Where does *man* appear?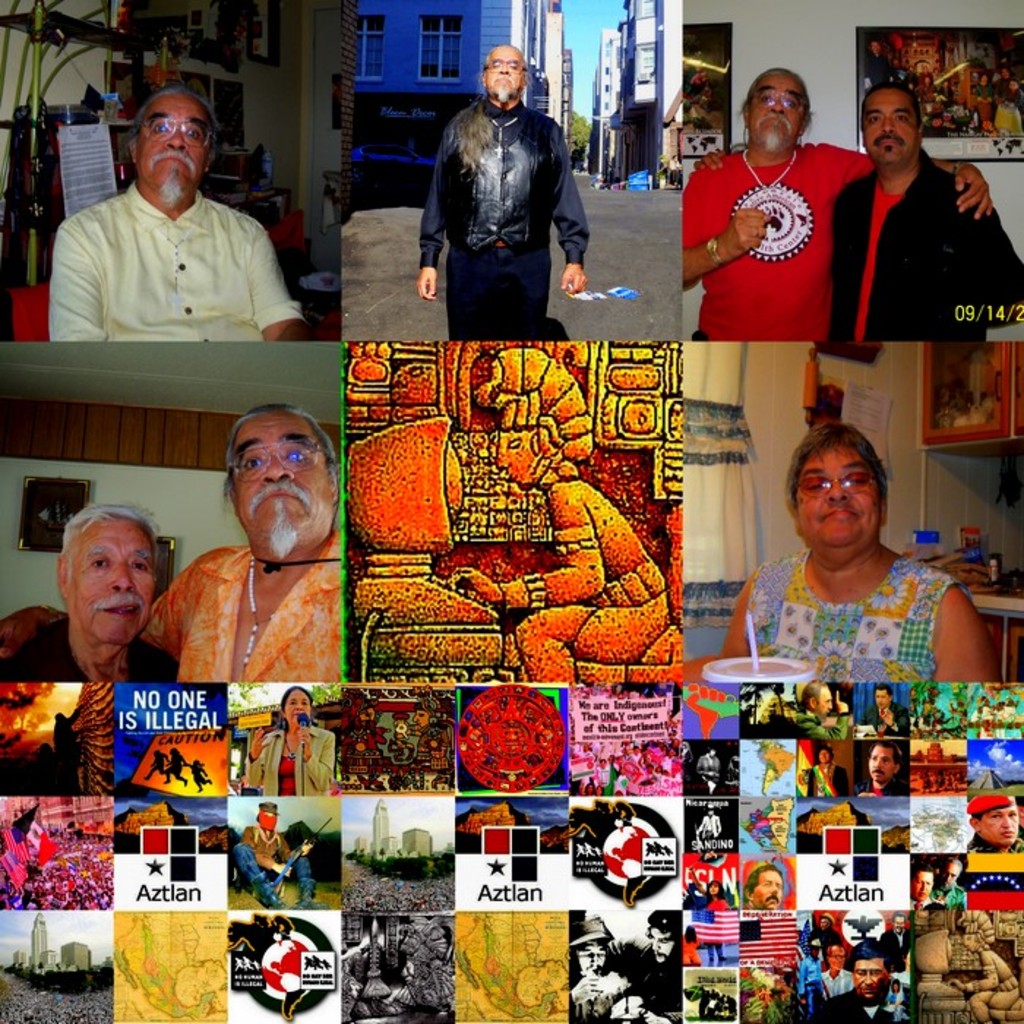
Appears at [left=560, top=923, right=626, bottom=1018].
